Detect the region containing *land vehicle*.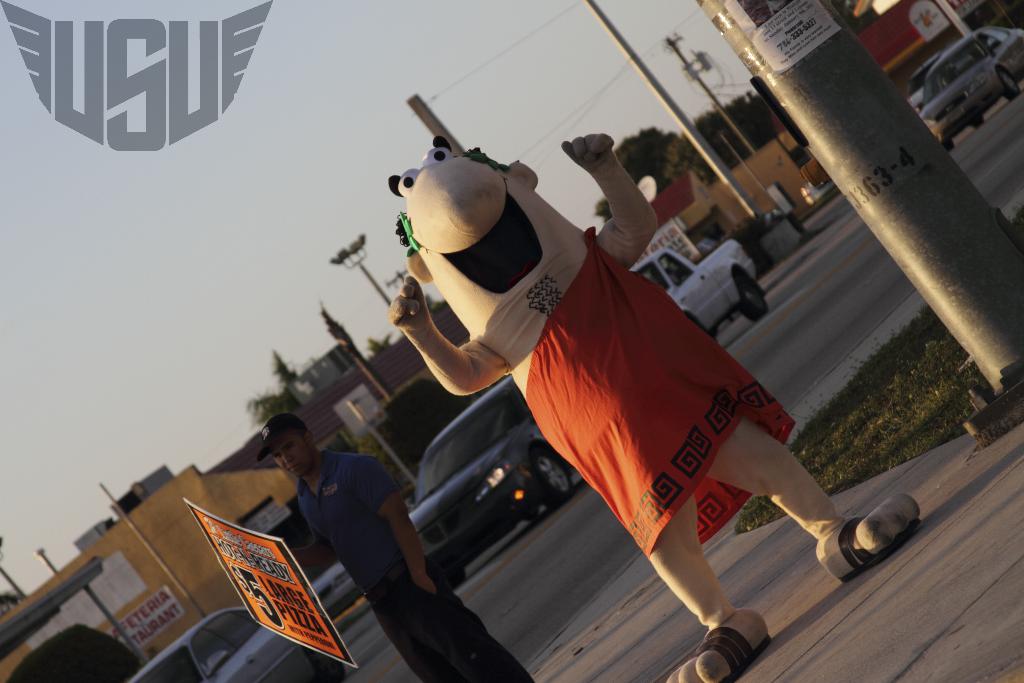
632, 242, 768, 343.
